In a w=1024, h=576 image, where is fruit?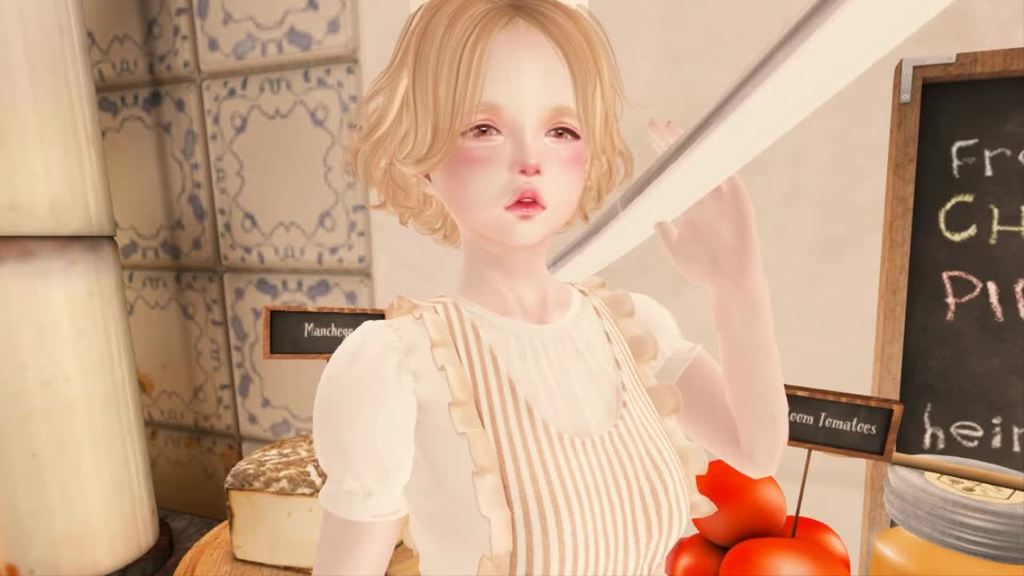
detection(716, 534, 848, 575).
